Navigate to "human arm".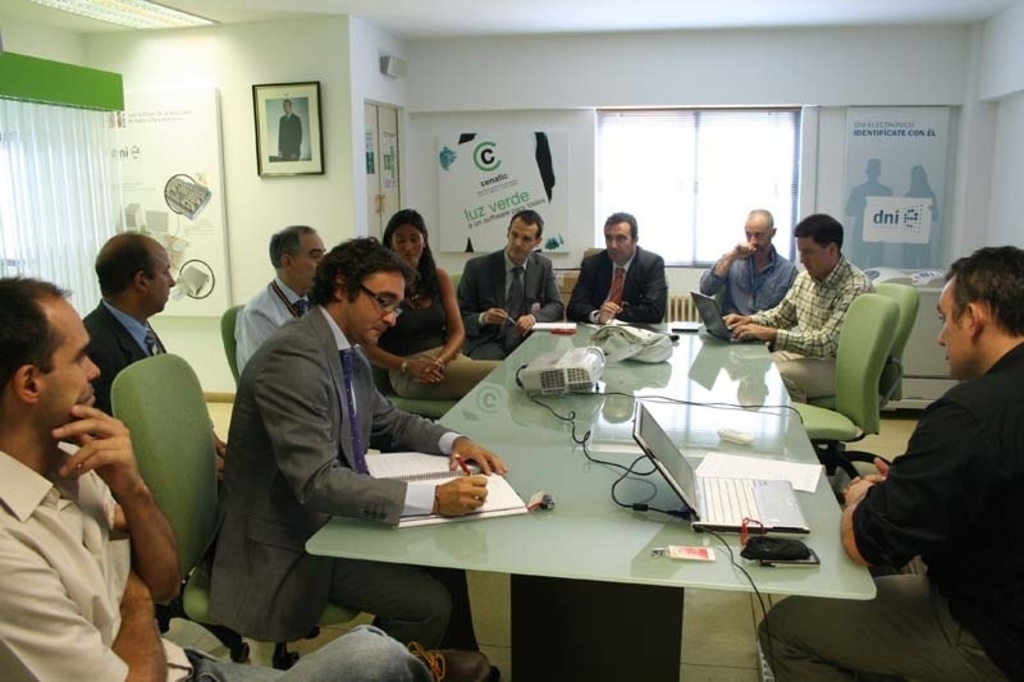
Navigation target: 864/450/897/481.
